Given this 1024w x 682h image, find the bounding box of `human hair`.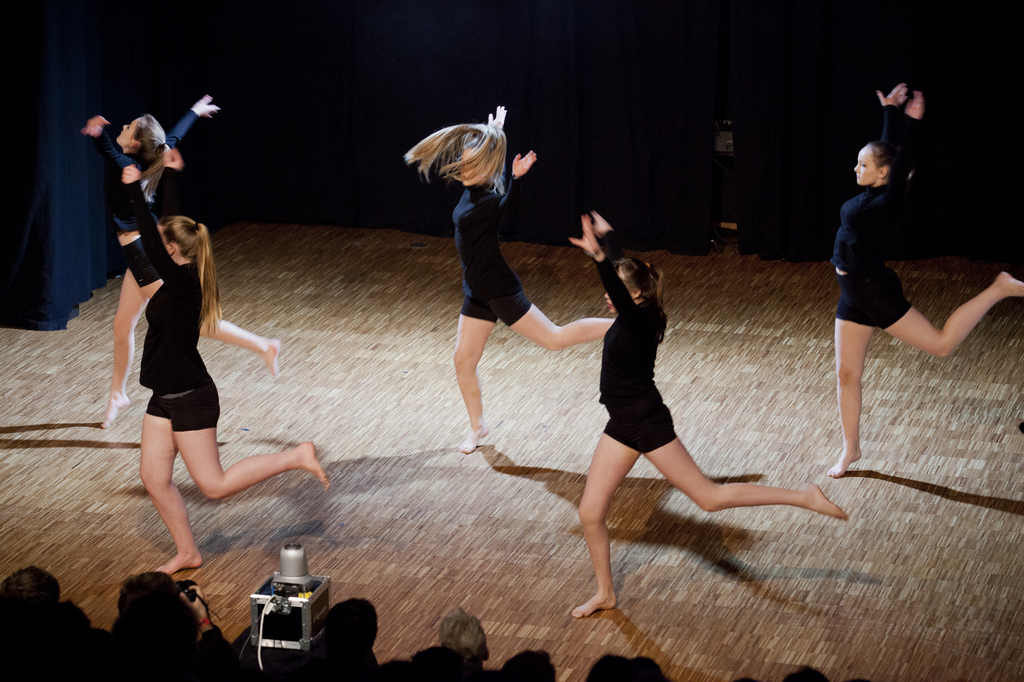
104:577:196:671.
